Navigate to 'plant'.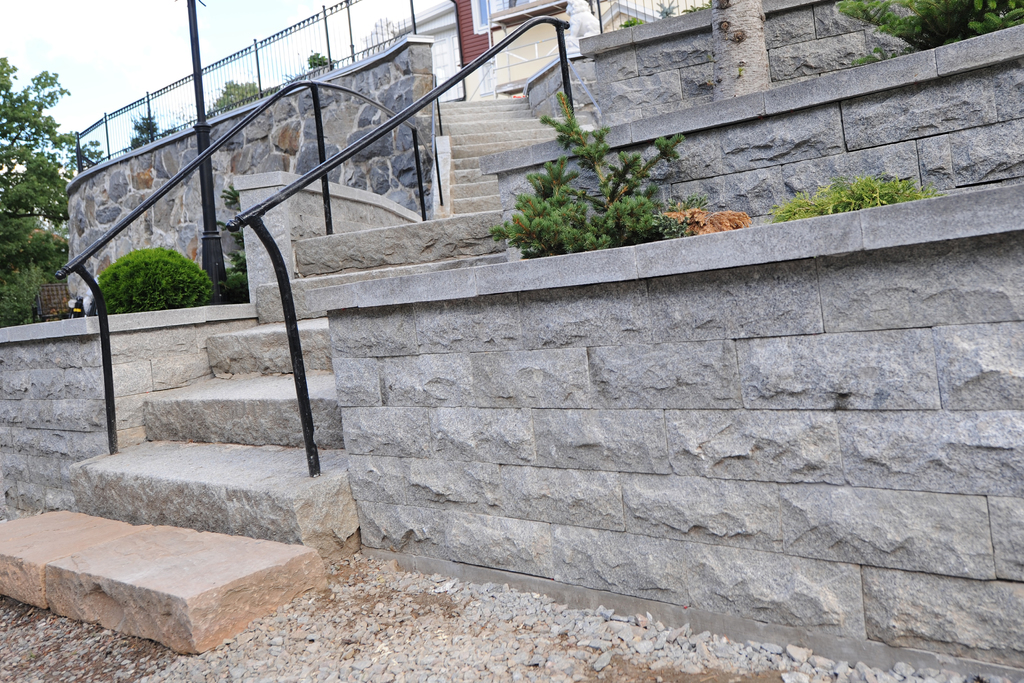
Navigation target: <bbox>684, 3, 712, 15</bbox>.
